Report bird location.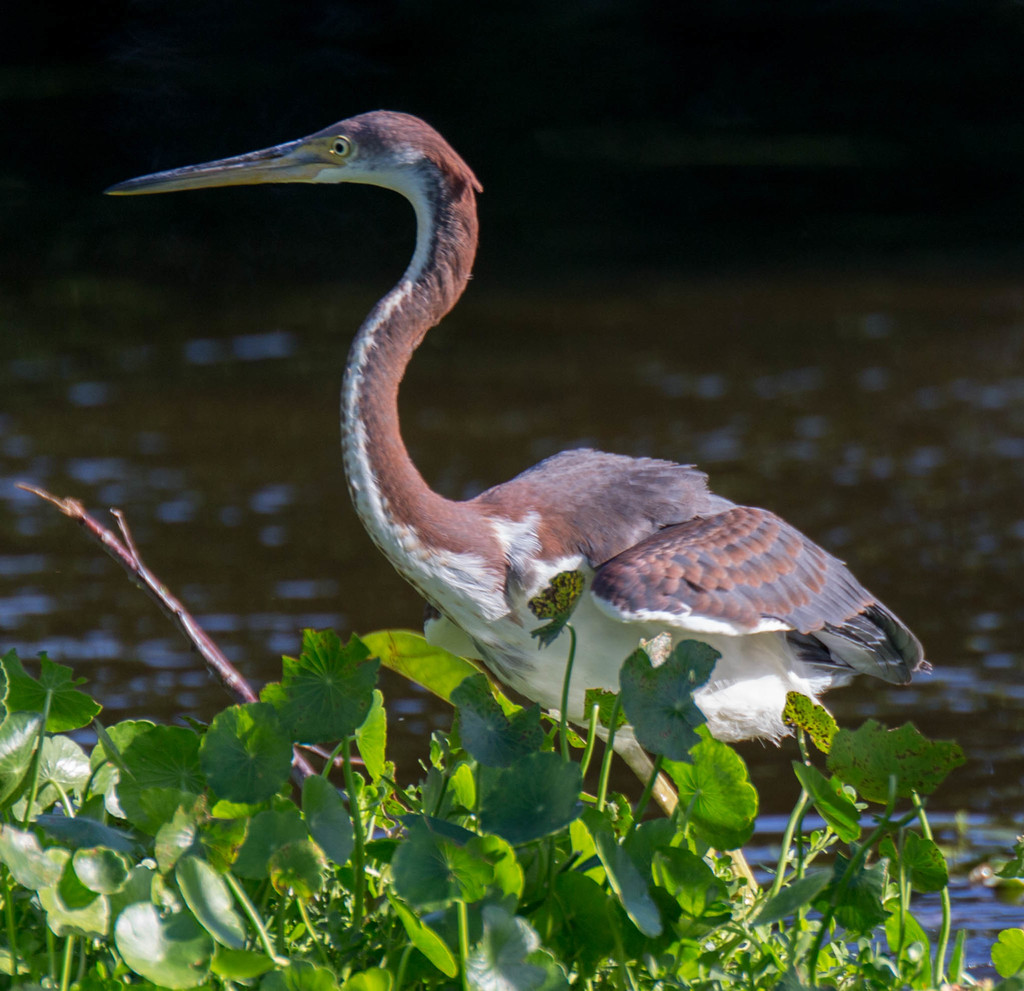
Report: locate(98, 114, 930, 955).
